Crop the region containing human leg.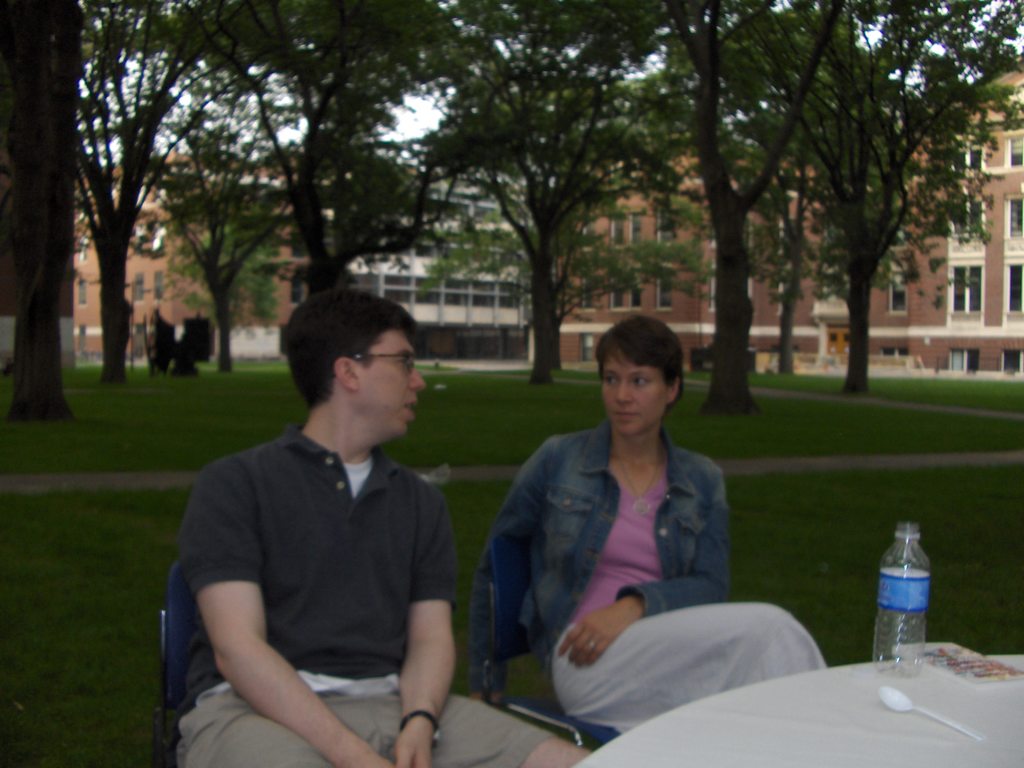
Crop region: x1=557 y1=604 x2=827 y2=729.
